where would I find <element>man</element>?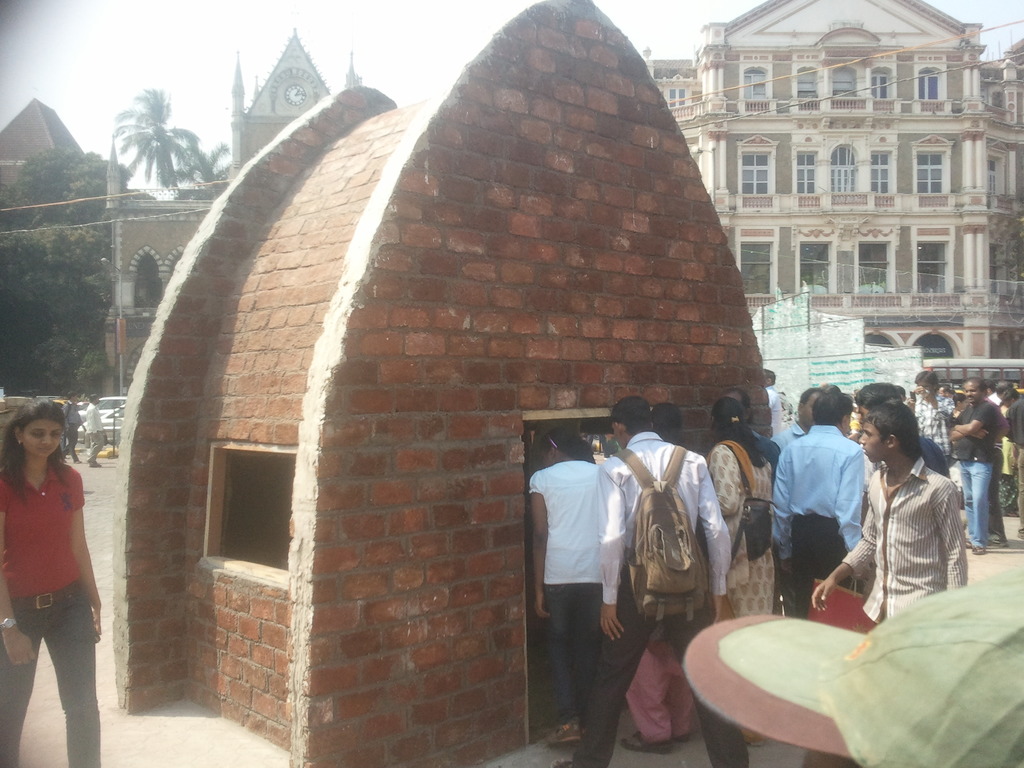
At BBox(982, 377, 1004, 404).
